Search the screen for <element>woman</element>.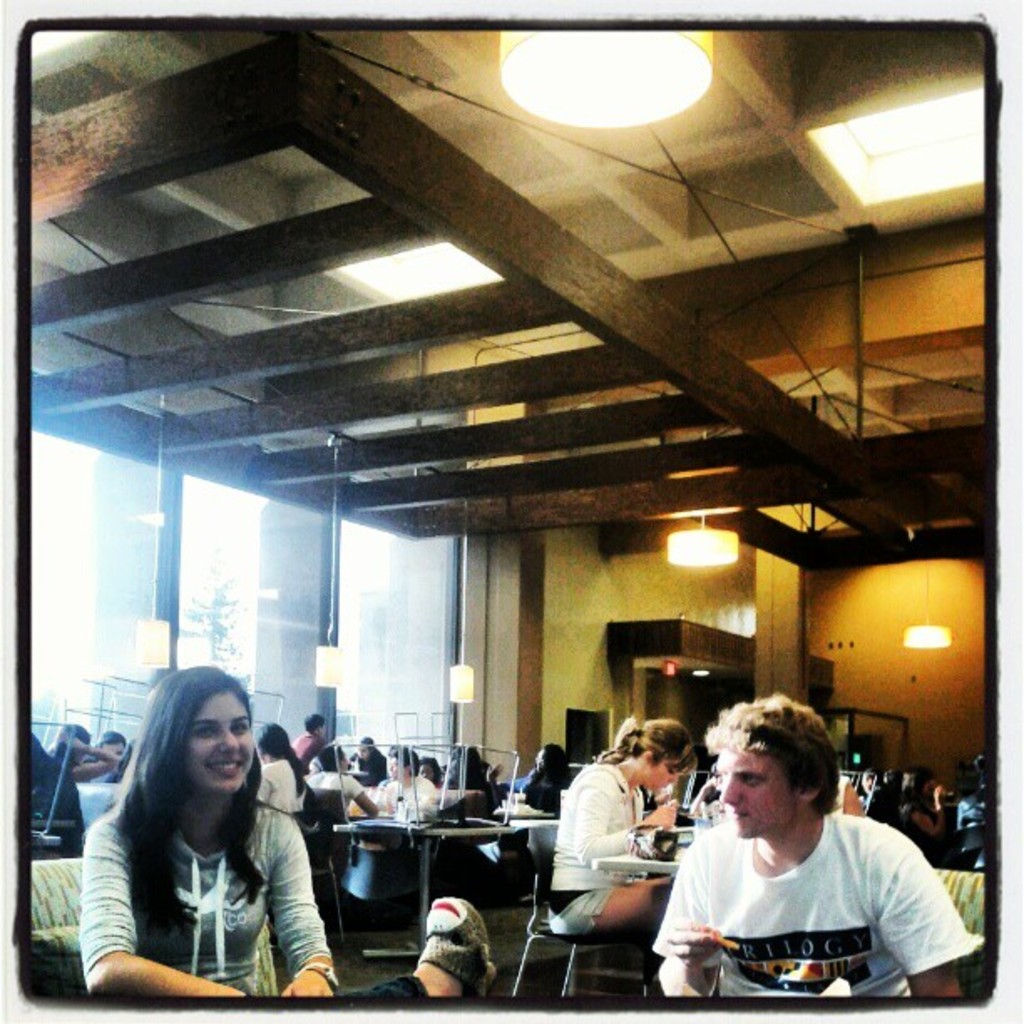
Found at 60 664 335 1019.
